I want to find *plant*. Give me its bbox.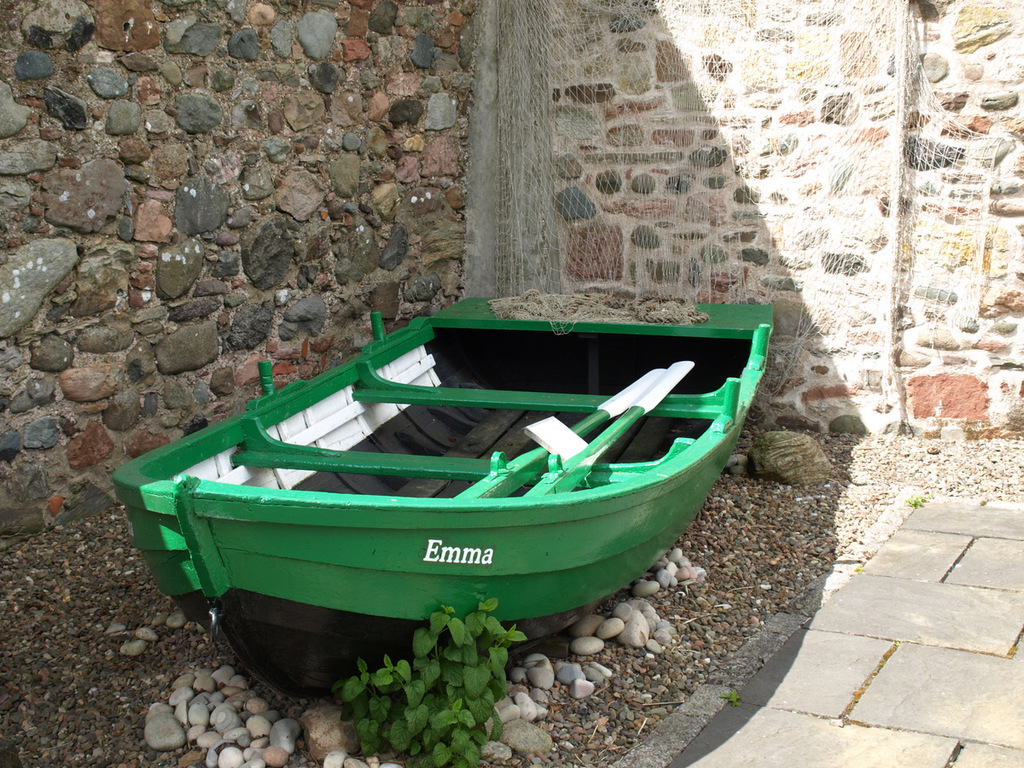
crop(905, 492, 933, 508).
